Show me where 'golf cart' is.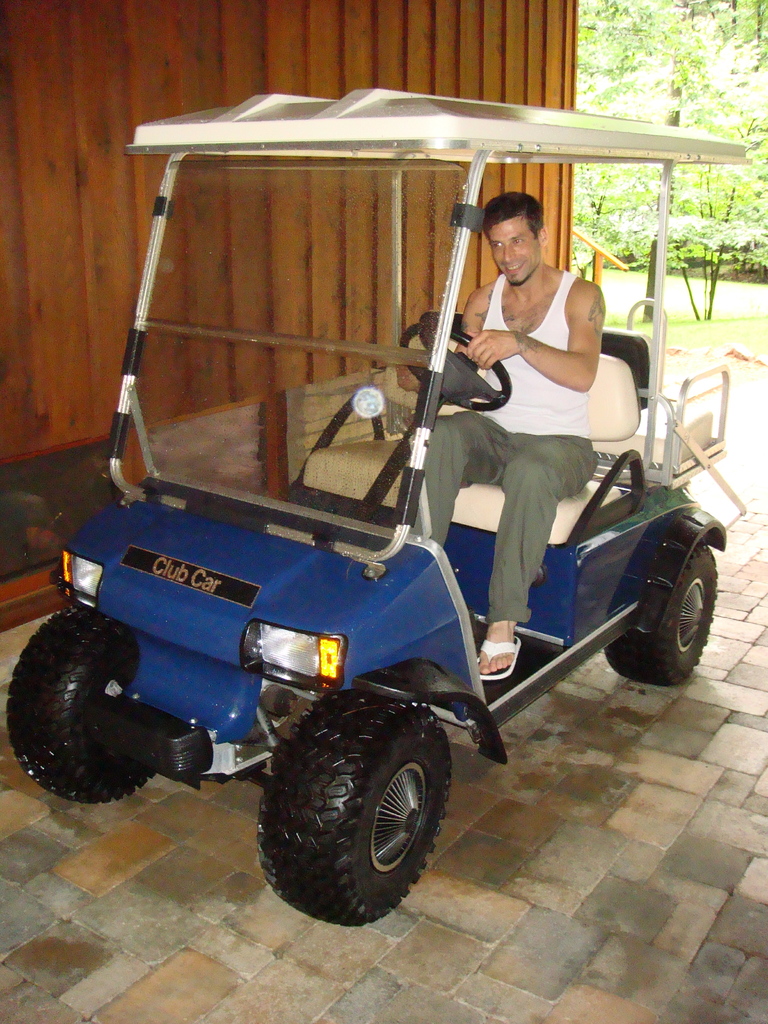
'golf cart' is at (x1=7, y1=86, x2=754, y2=929).
